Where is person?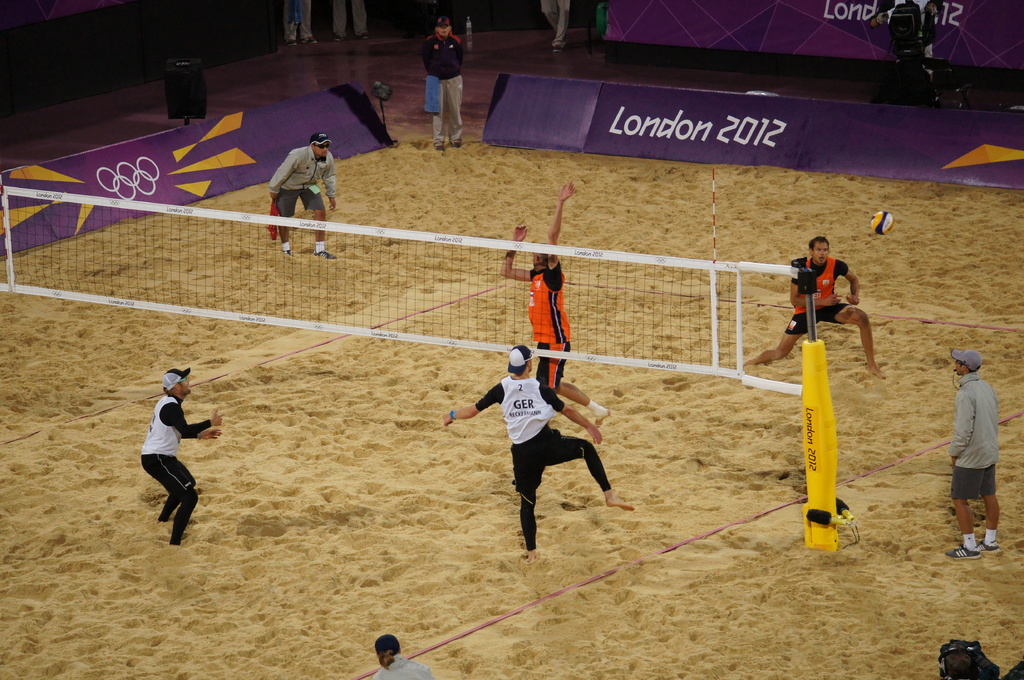
bbox=(947, 350, 1000, 560).
